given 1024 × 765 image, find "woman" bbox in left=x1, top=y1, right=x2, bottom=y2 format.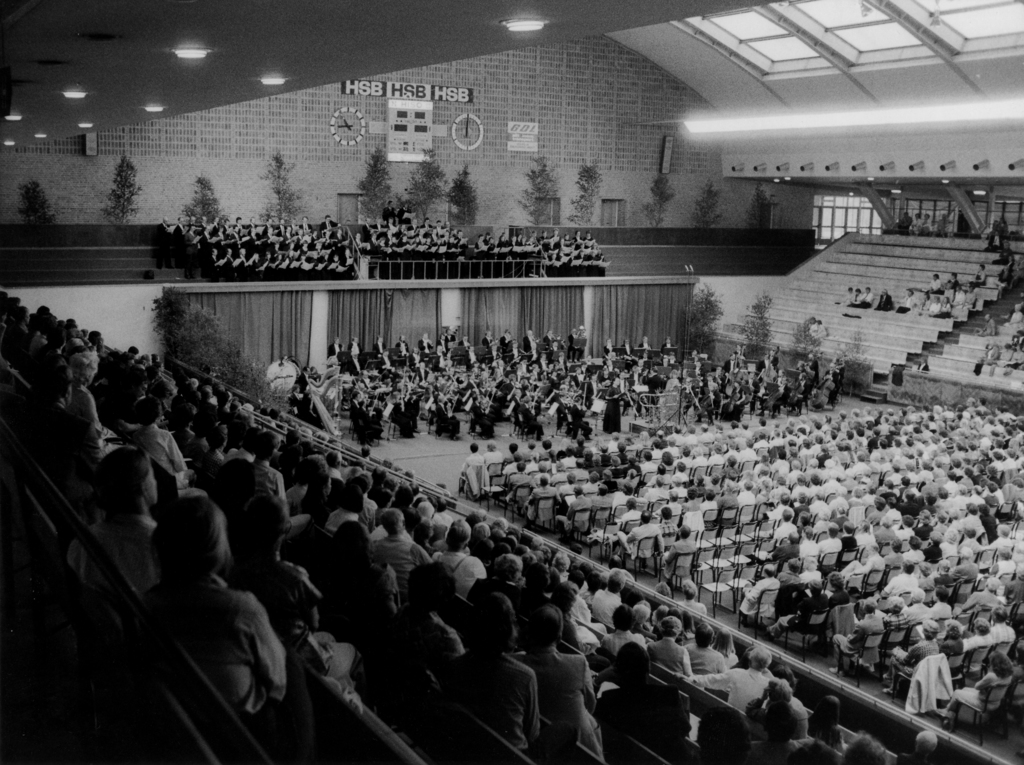
left=526, top=475, right=561, bottom=517.
